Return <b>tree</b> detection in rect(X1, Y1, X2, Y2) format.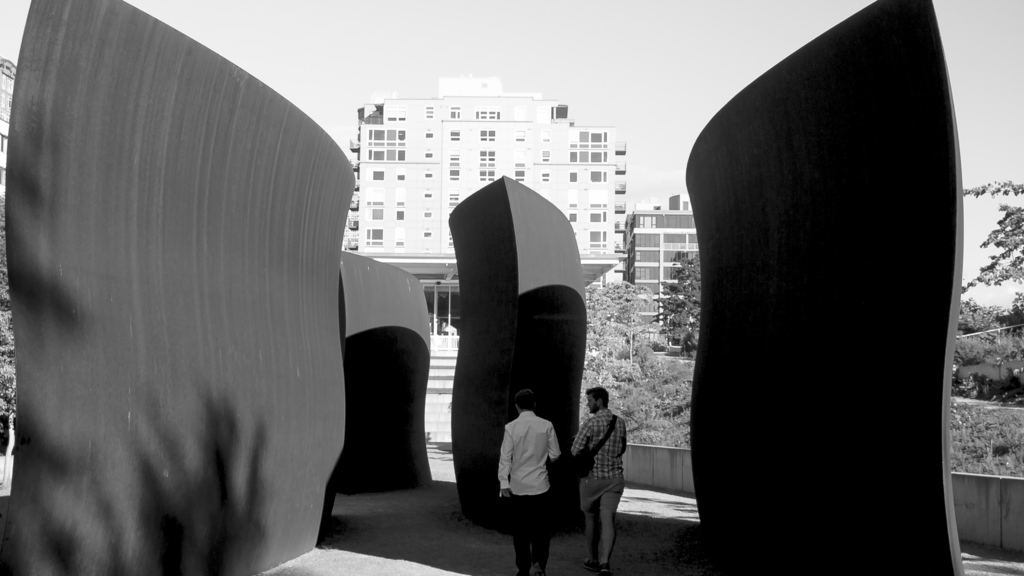
rect(964, 179, 1023, 403).
